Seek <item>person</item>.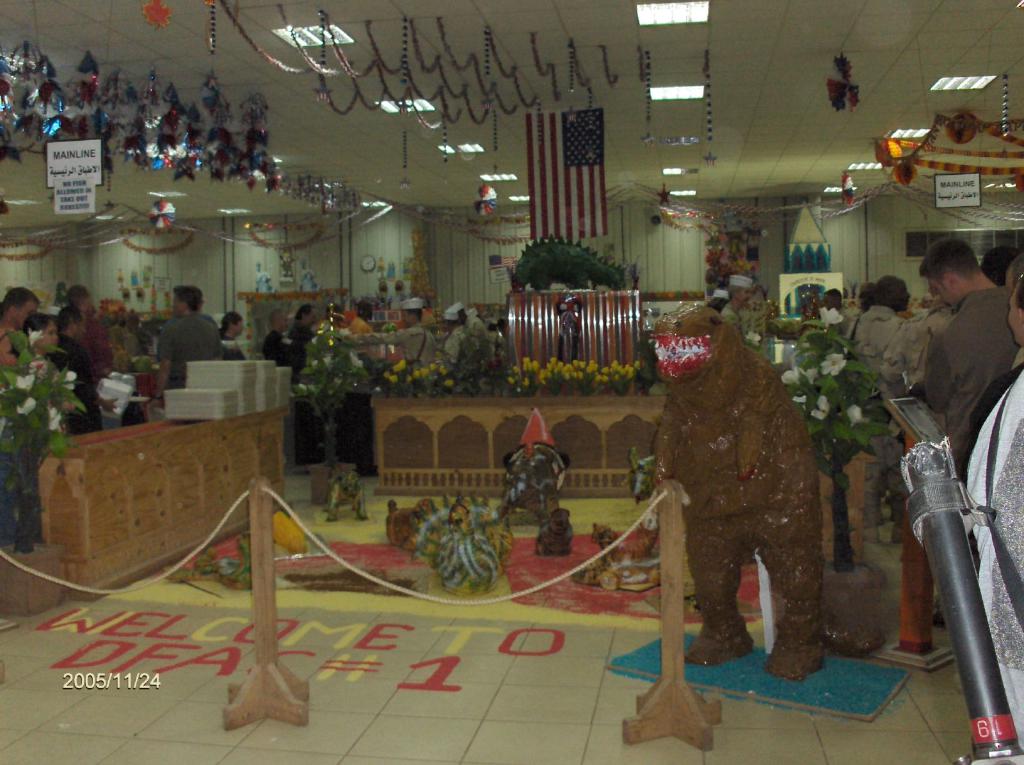
<region>0, 285, 44, 372</region>.
